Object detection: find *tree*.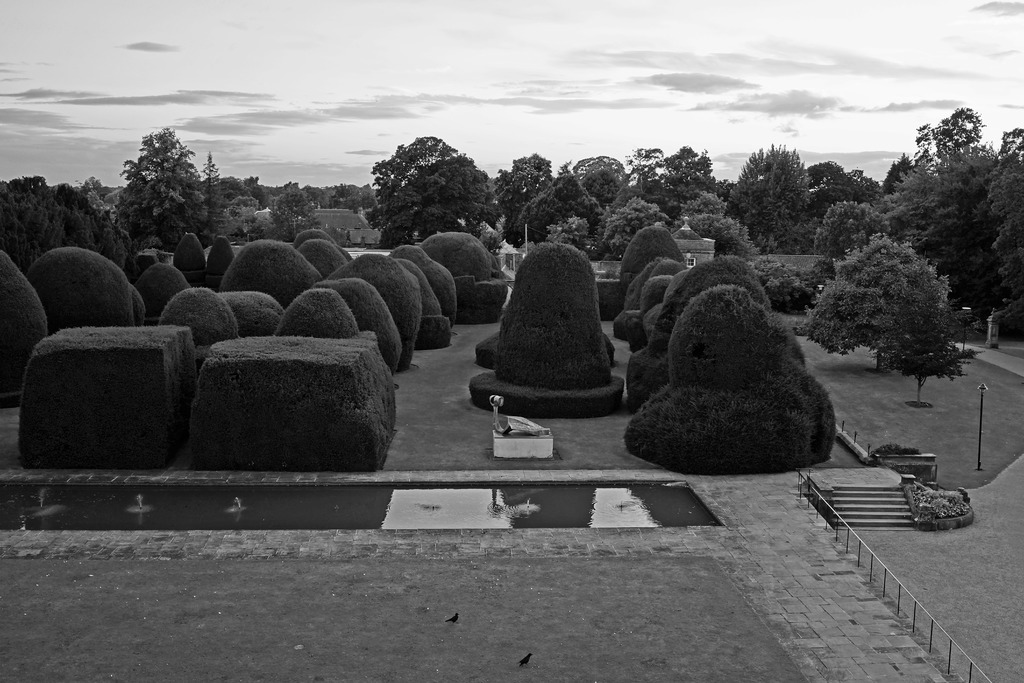
[x1=705, y1=217, x2=755, y2=268].
